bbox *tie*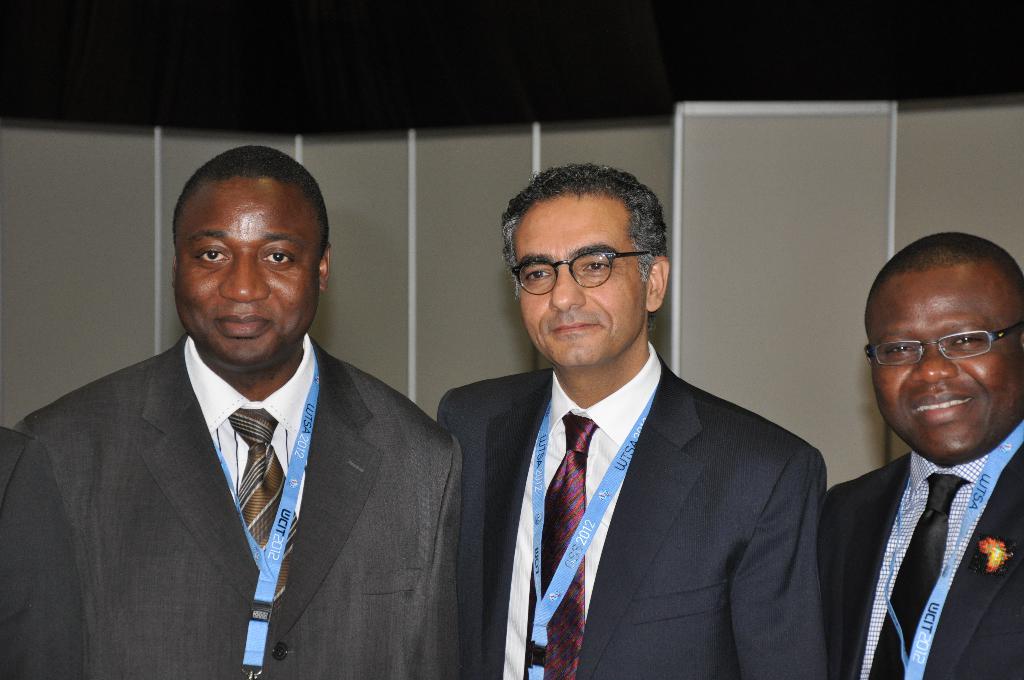
(229,408,301,614)
